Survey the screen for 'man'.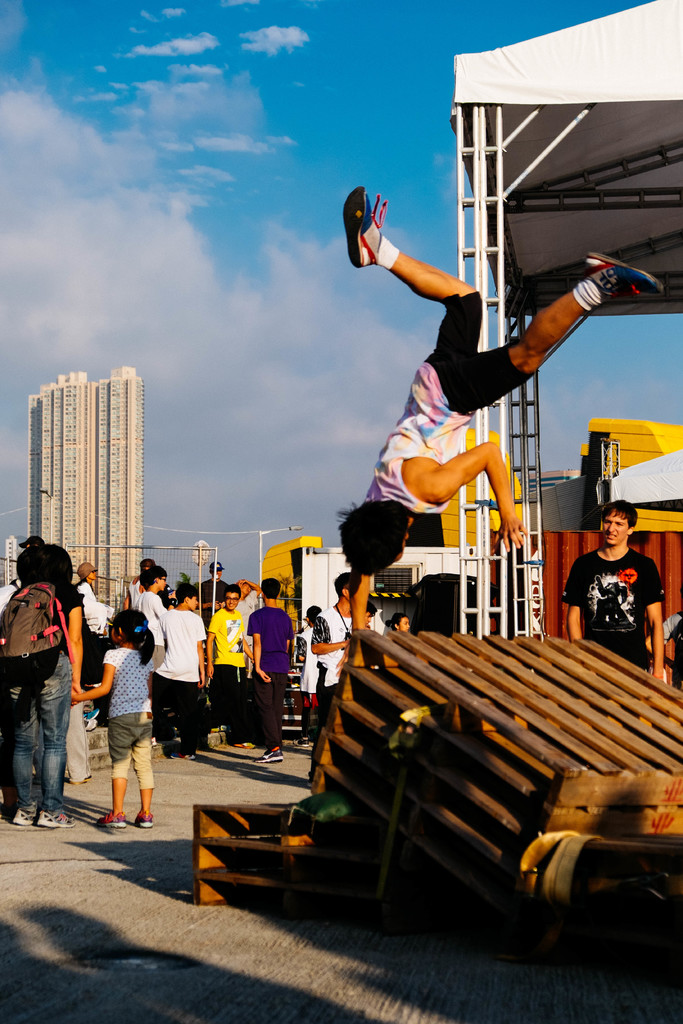
Survey found: bbox=[199, 557, 231, 620].
